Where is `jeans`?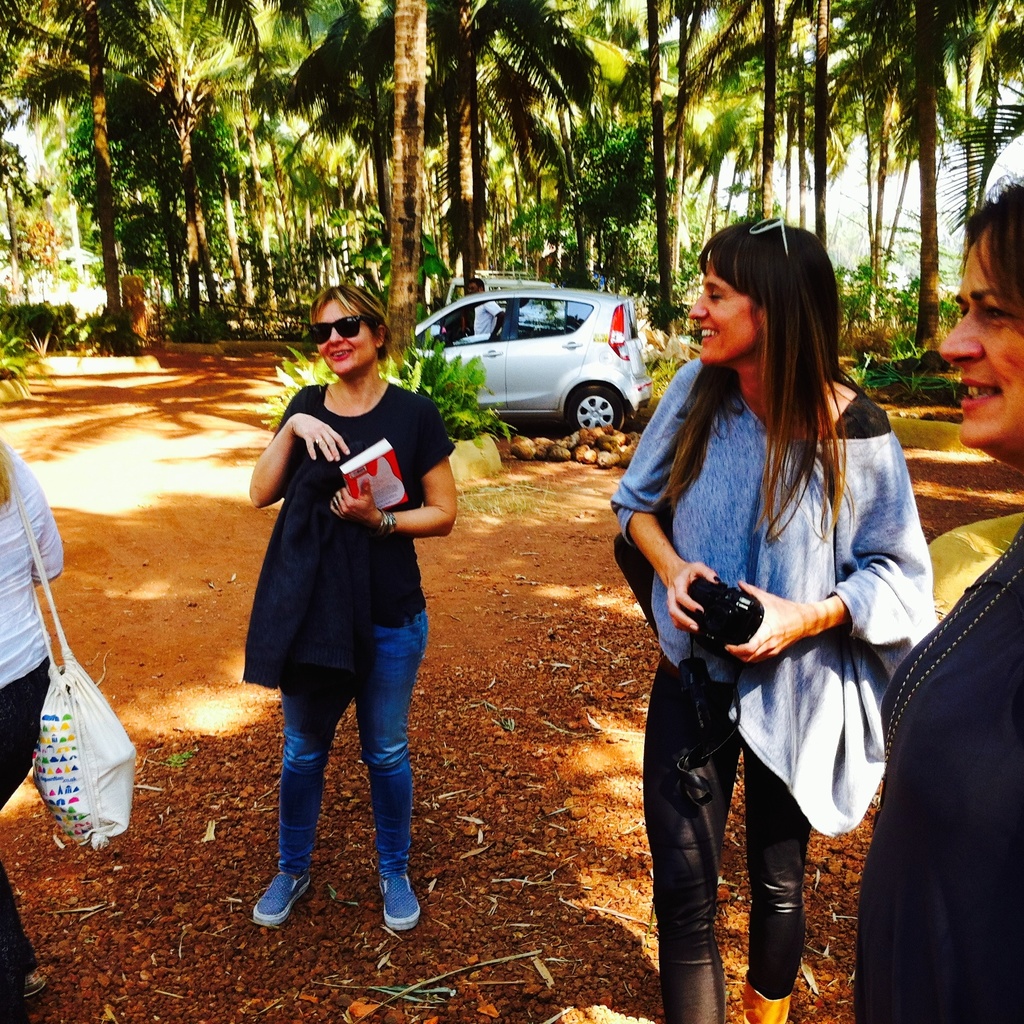
bbox=[258, 617, 435, 915].
